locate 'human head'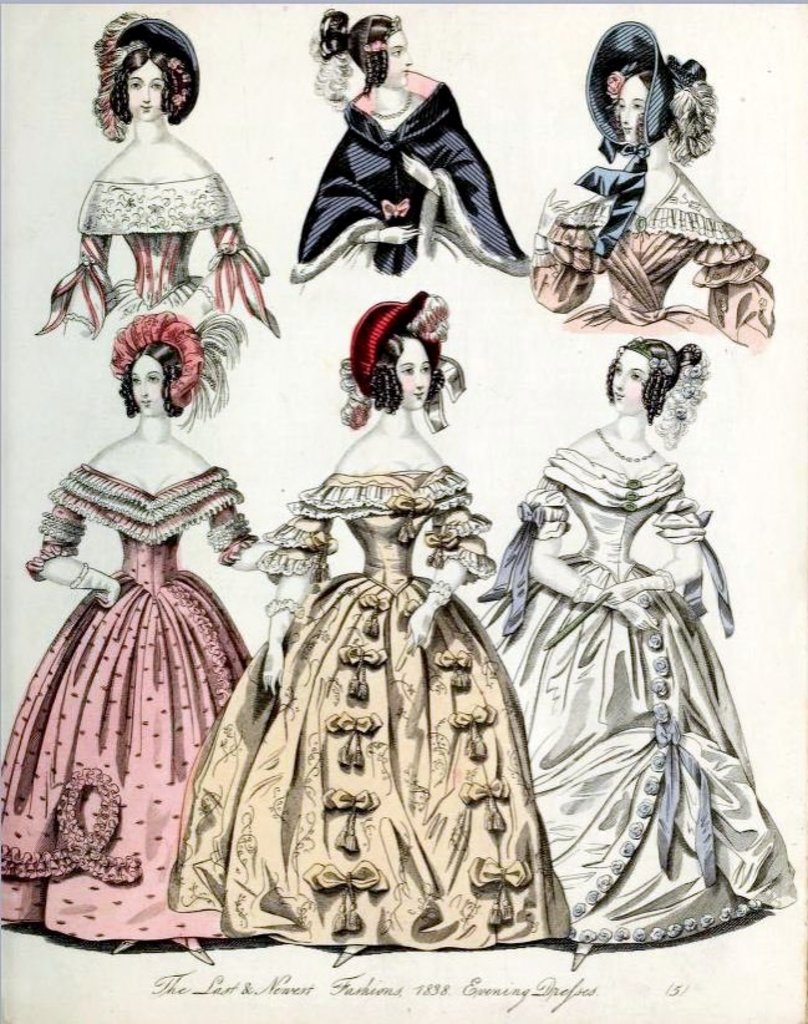
region(619, 72, 672, 140)
